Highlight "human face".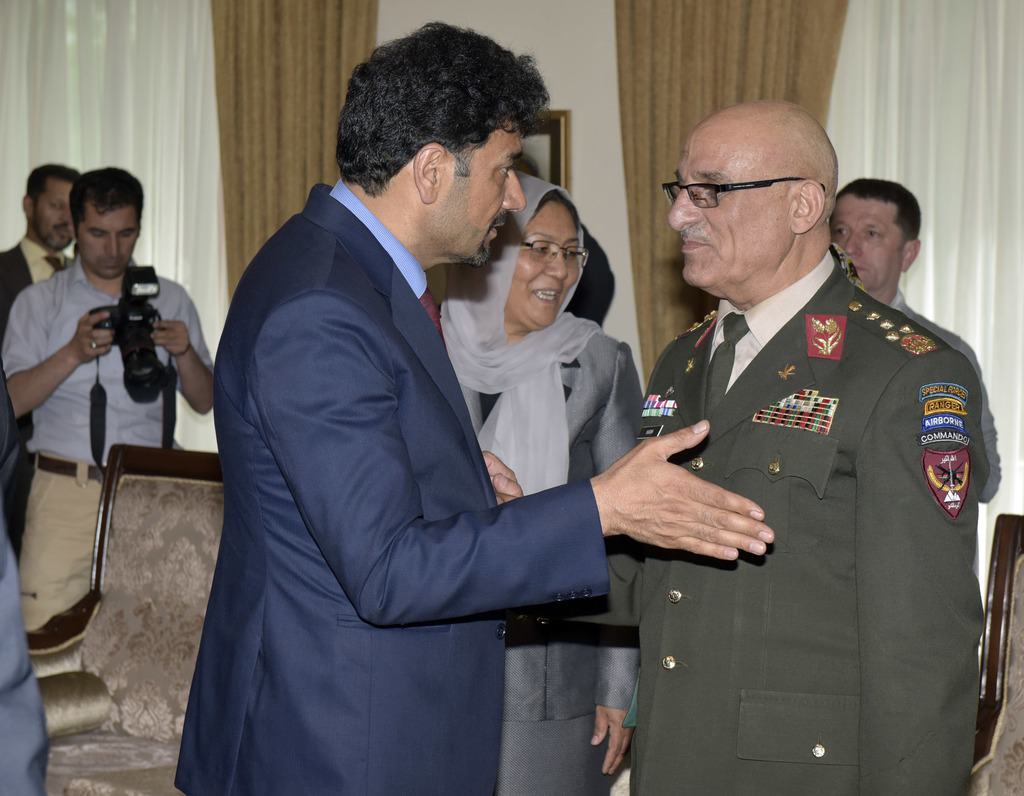
Highlighted region: l=828, t=197, r=900, b=290.
